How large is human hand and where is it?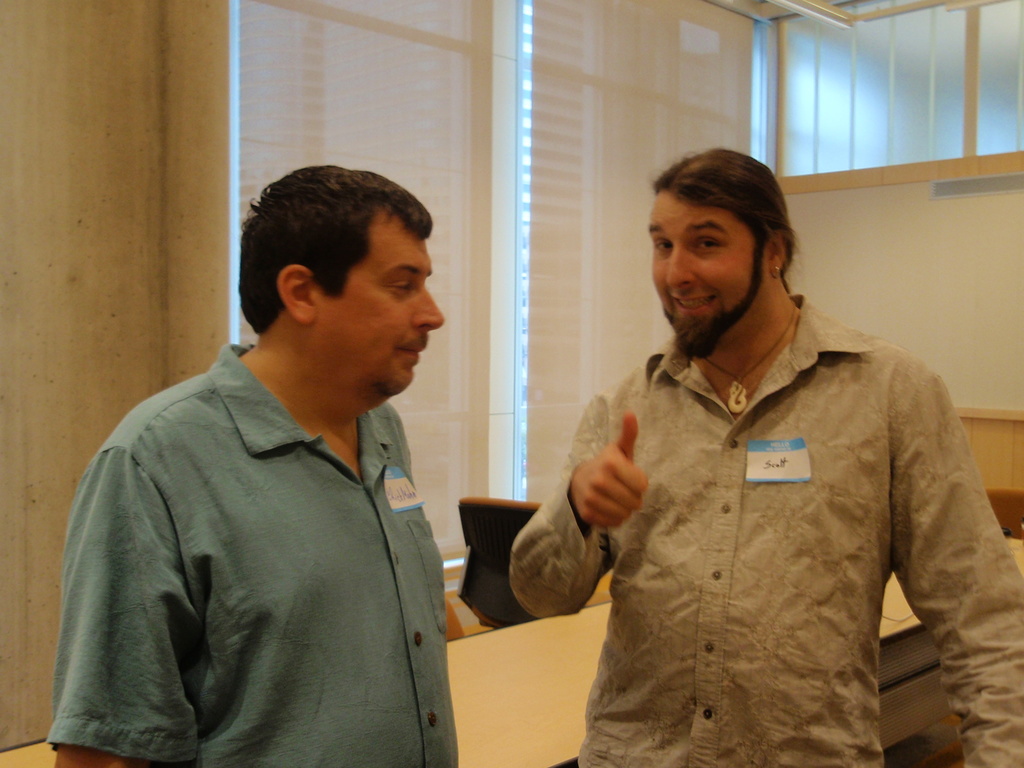
Bounding box: region(575, 428, 666, 546).
